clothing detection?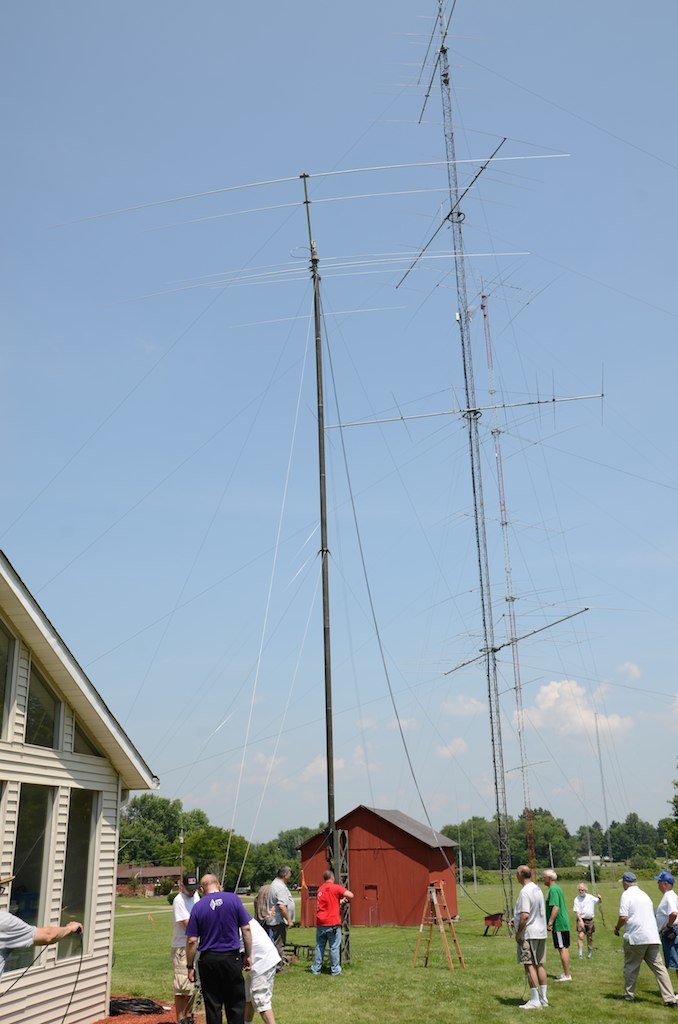
crop(188, 891, 257, 1014)
